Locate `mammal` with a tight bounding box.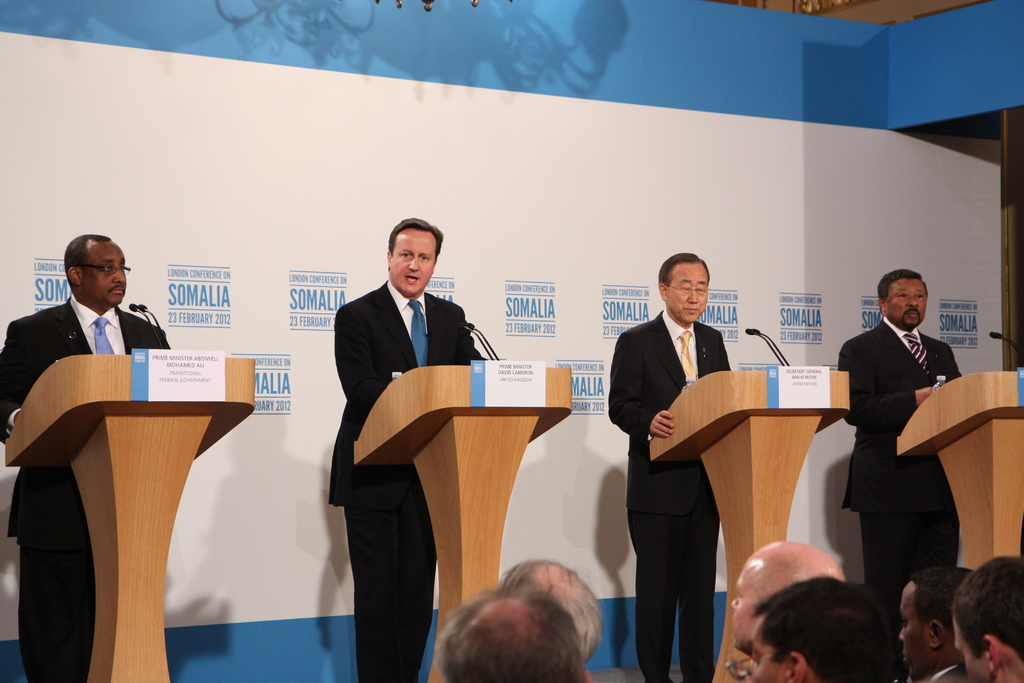
pyautogui.locateOnScreen(436, 583, 593, 682).
